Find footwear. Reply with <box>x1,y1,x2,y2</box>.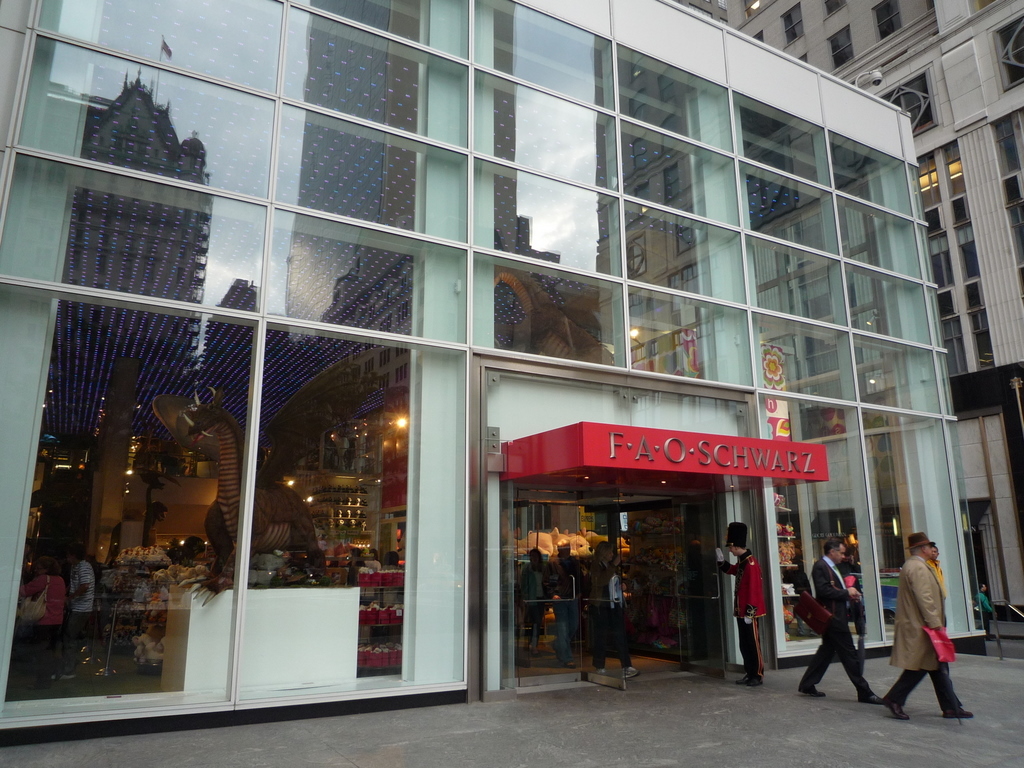
<box>590,665,605,674</box>.
